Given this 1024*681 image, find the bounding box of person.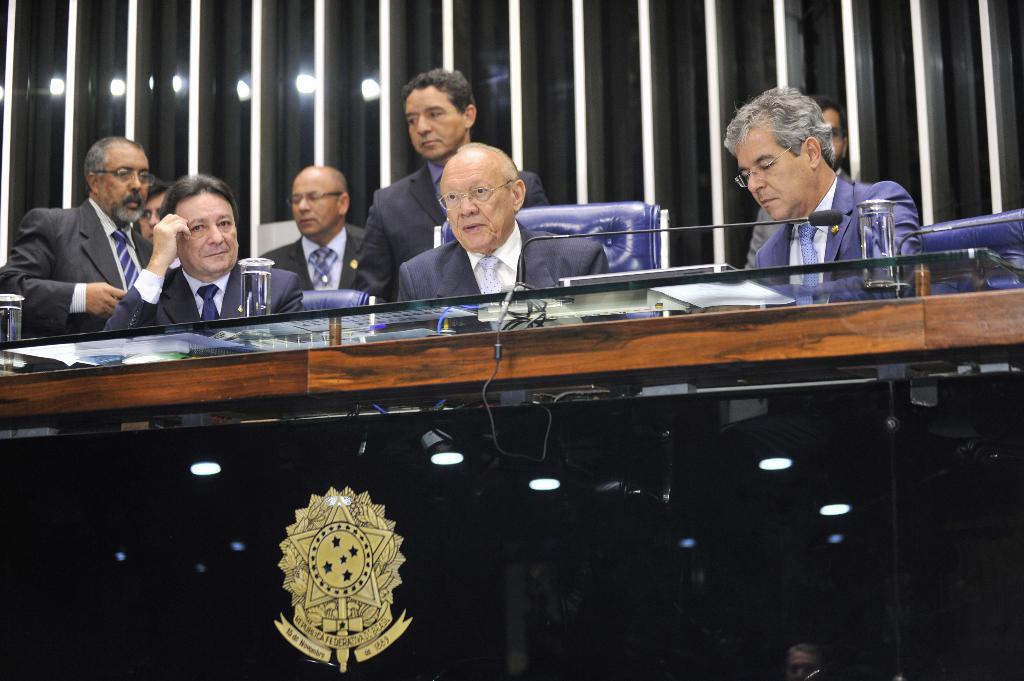
258/167/367/292.
